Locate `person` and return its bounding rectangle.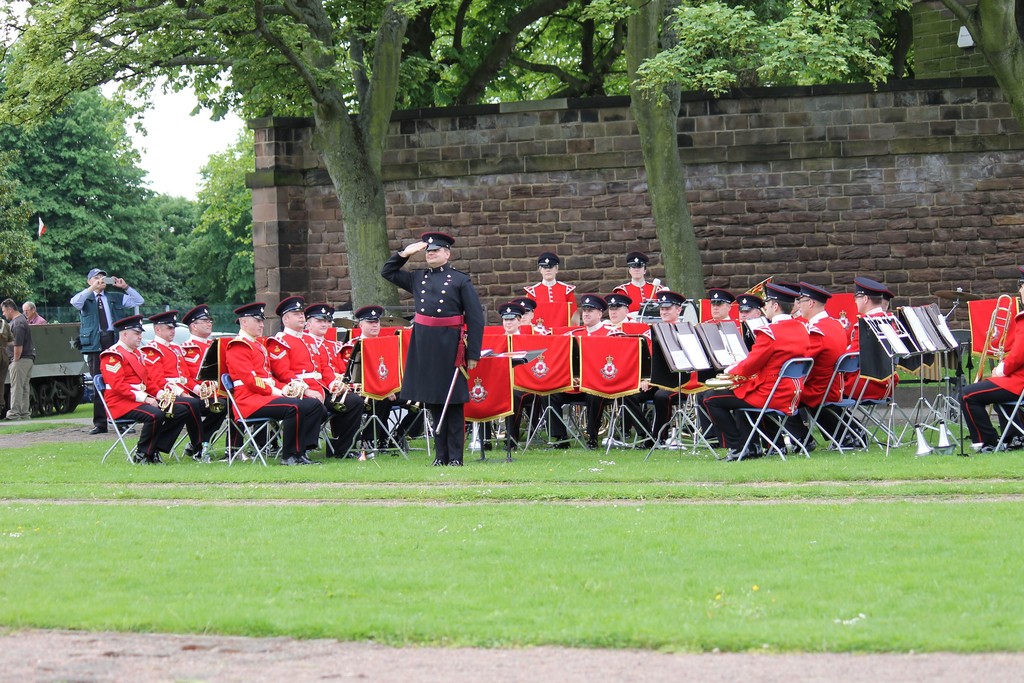
225,299,324,454.
